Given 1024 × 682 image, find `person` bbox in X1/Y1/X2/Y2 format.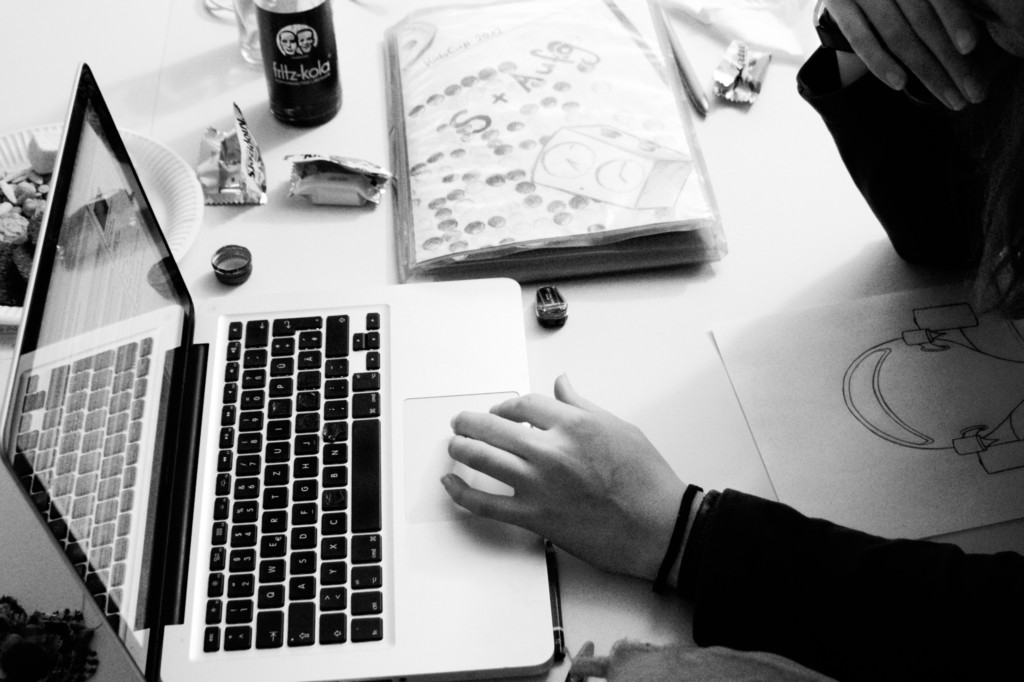
447/5/1023/681.
